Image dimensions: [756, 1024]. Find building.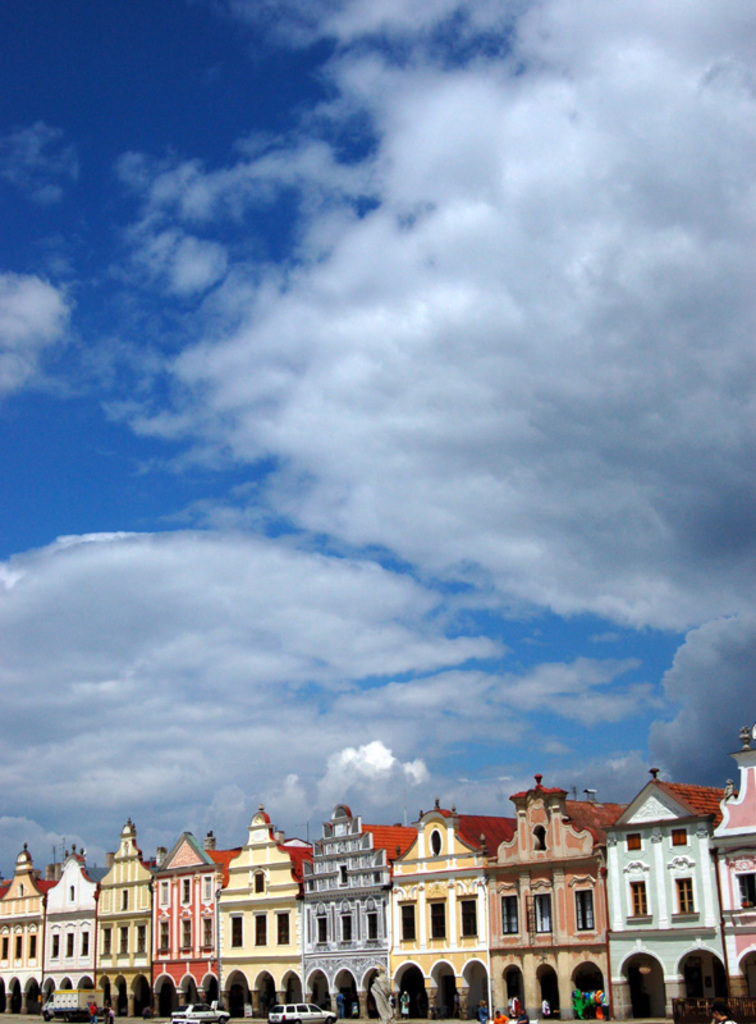
Rect(0, 726, 755, 1023).
